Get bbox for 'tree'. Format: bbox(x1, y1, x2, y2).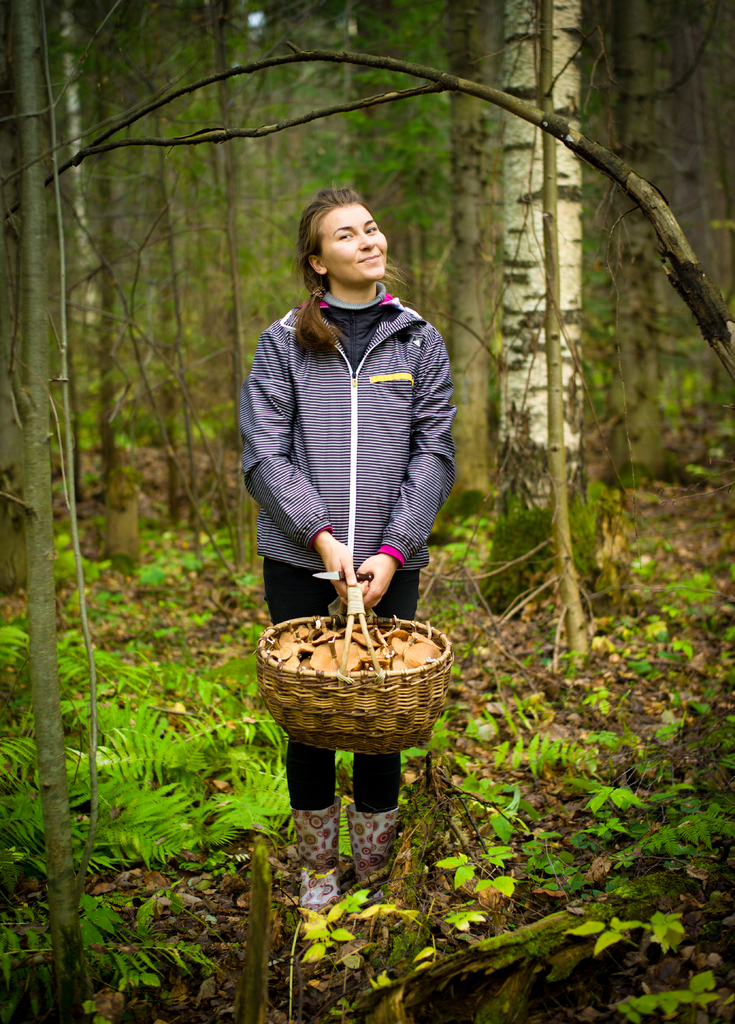
bbox(14, 0, 88, 1023).
